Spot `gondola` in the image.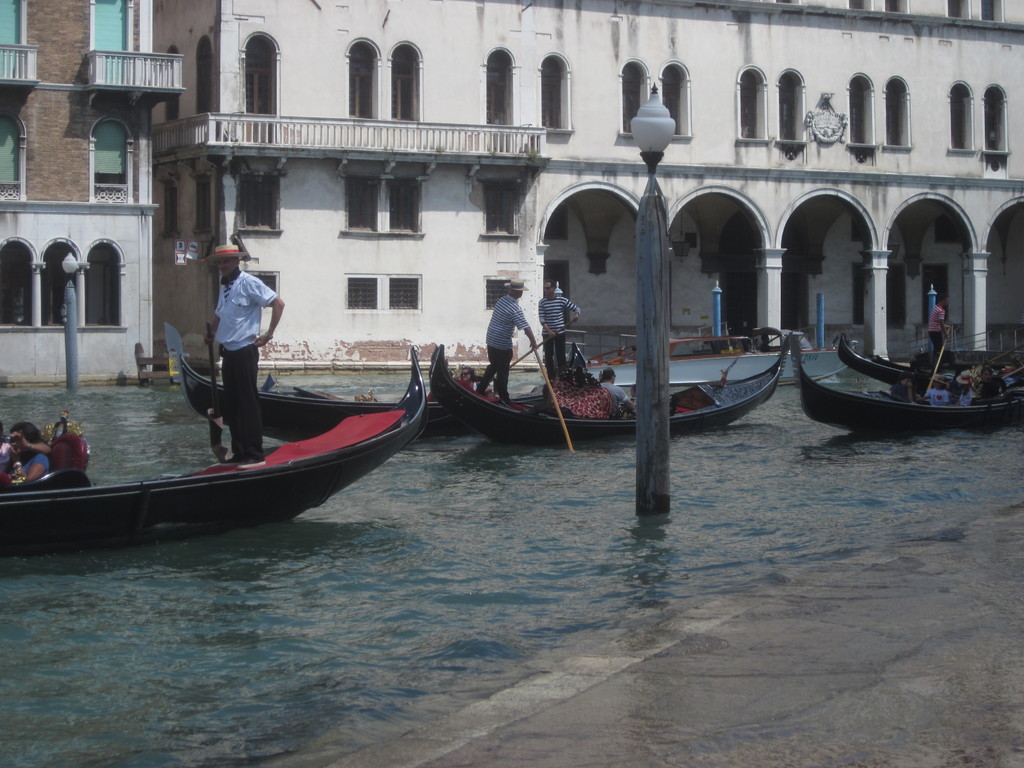
`gondola` found at [x1=780, y1=321, x2=1023, y2=444].
